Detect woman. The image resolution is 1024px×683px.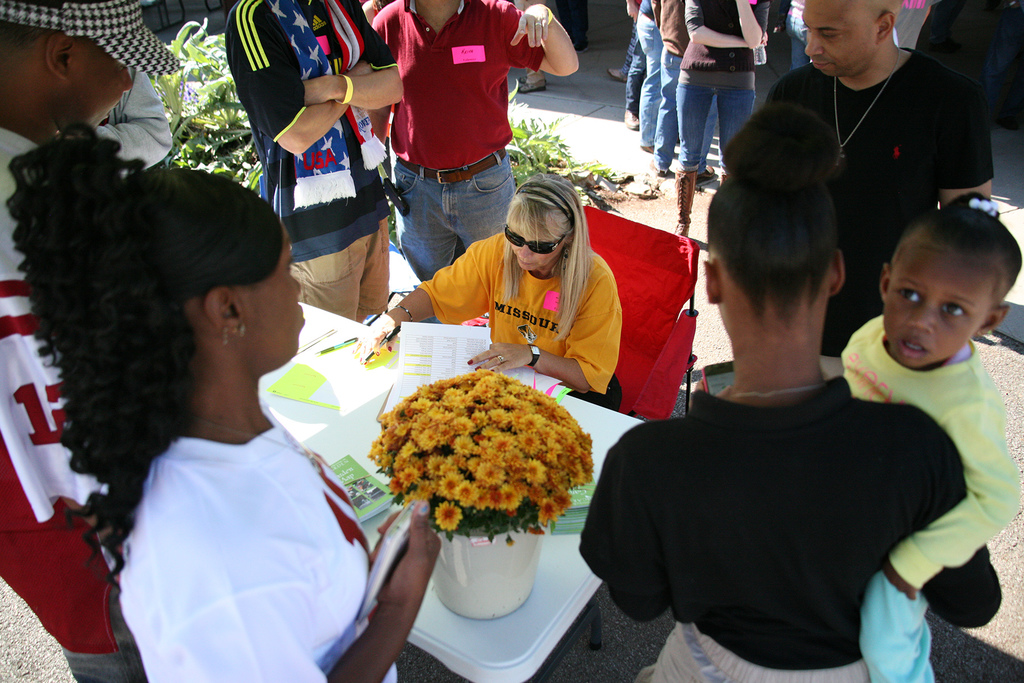
region(371, 183, 626, 429).
